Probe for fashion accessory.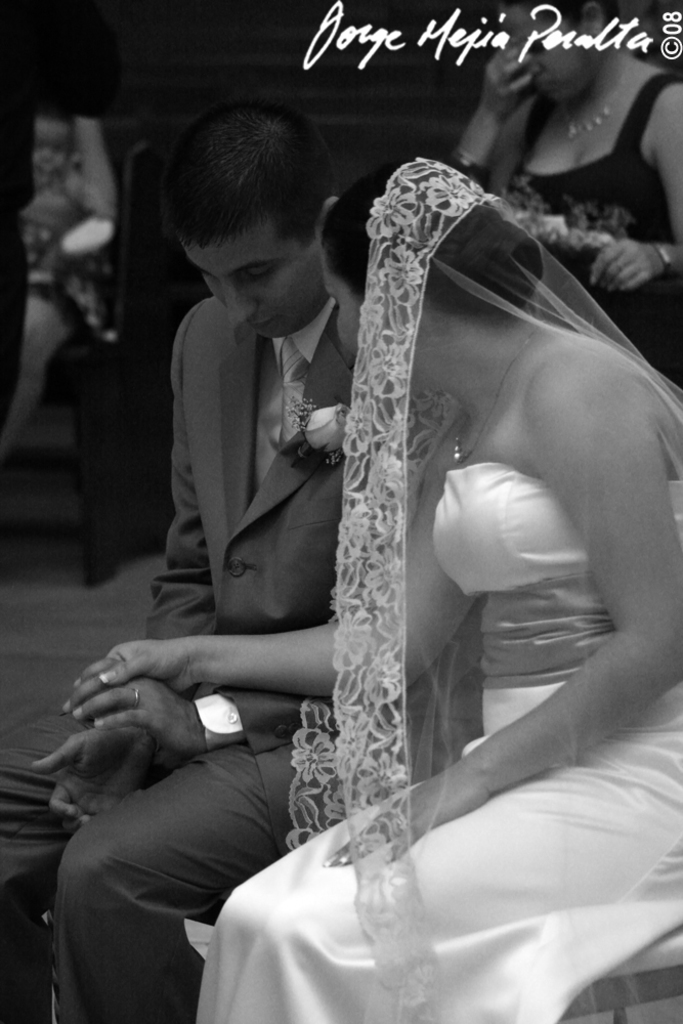
Probe result: {"left": 615, "top": 263, "right": 623, "bottom": 270}.
